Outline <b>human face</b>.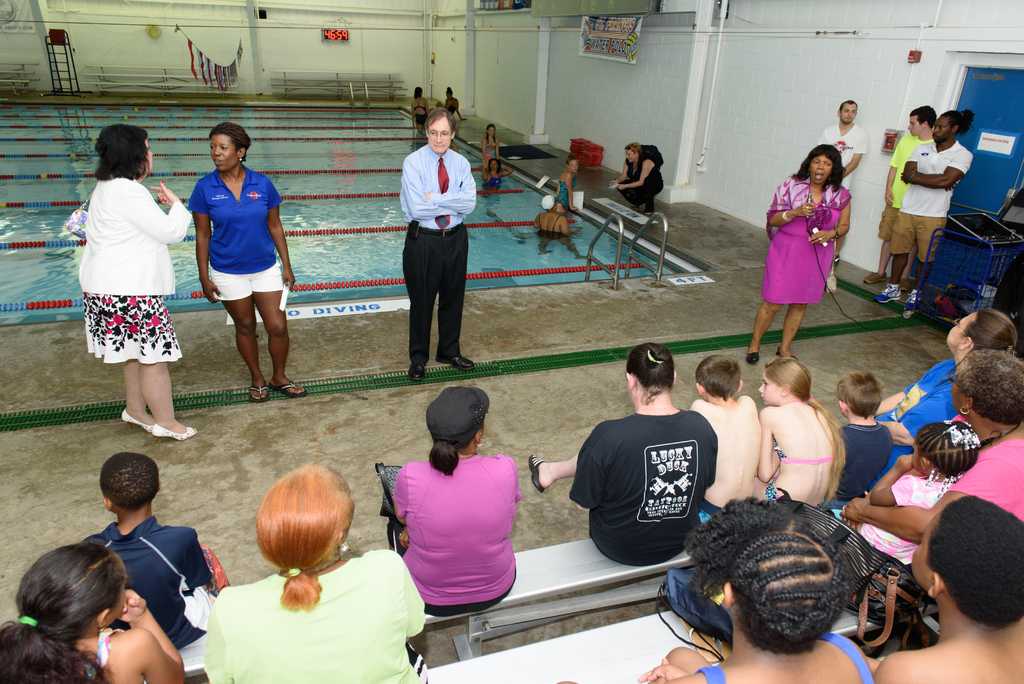
Outline: <bbox>907, 115, 922, 136</bbox>.
